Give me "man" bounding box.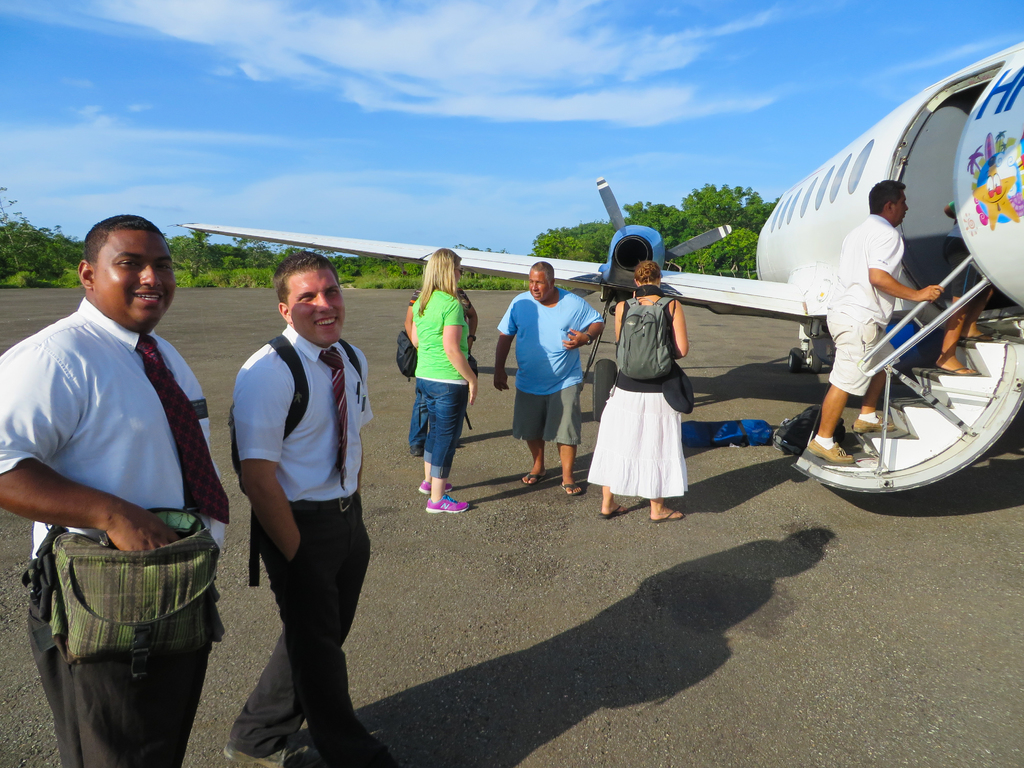
box(0, 217, 220, 767).
